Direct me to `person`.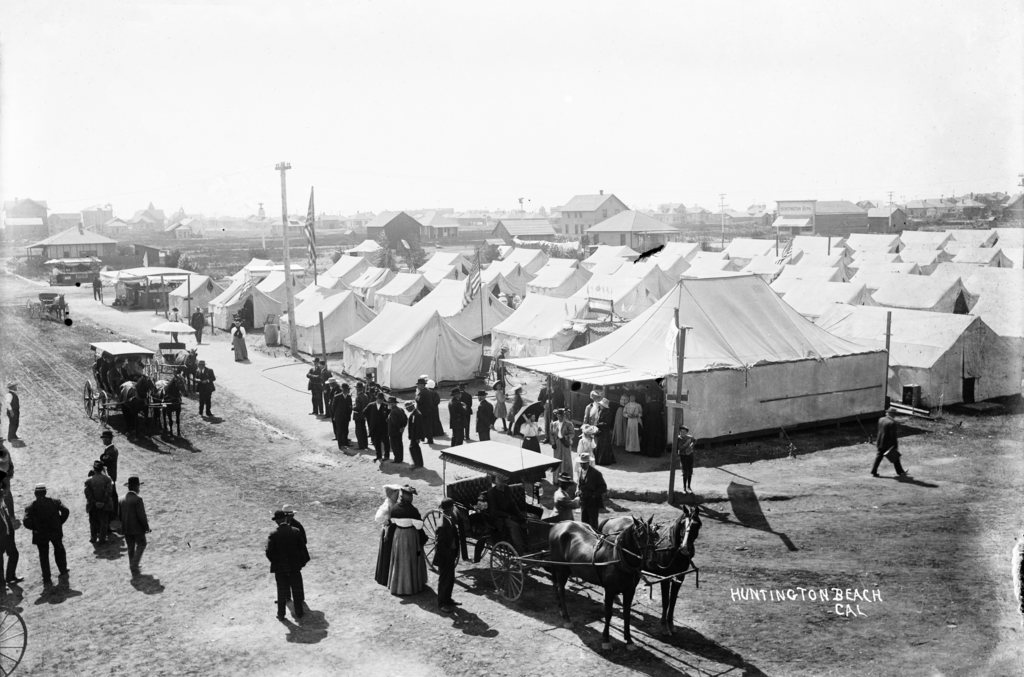
Direction: region(575, 423, 601, 471).
